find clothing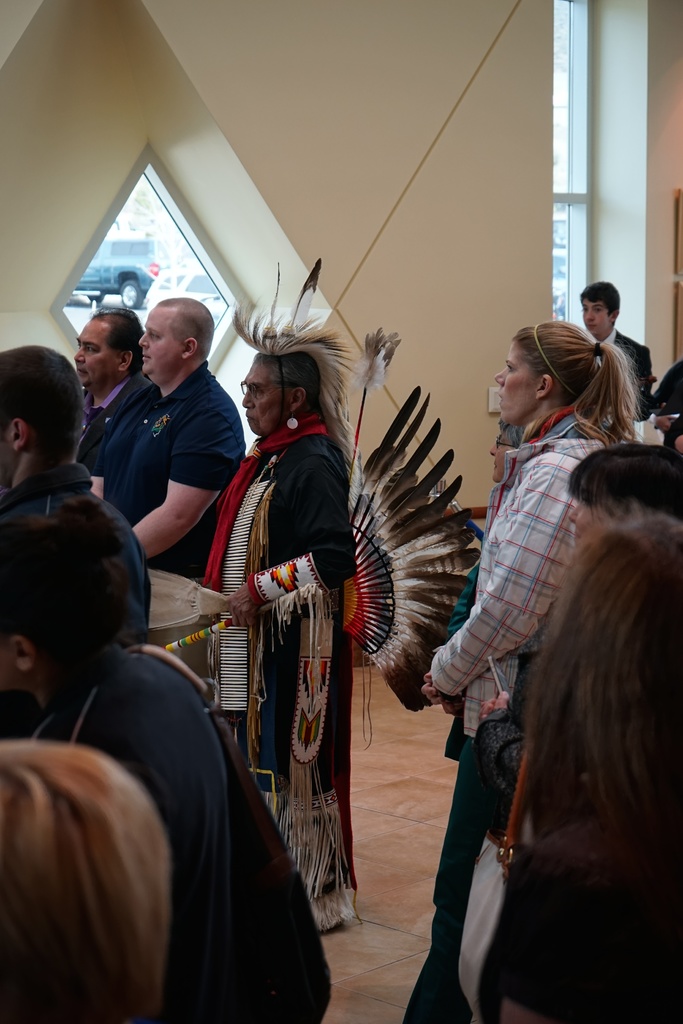
415:435:604:1023
